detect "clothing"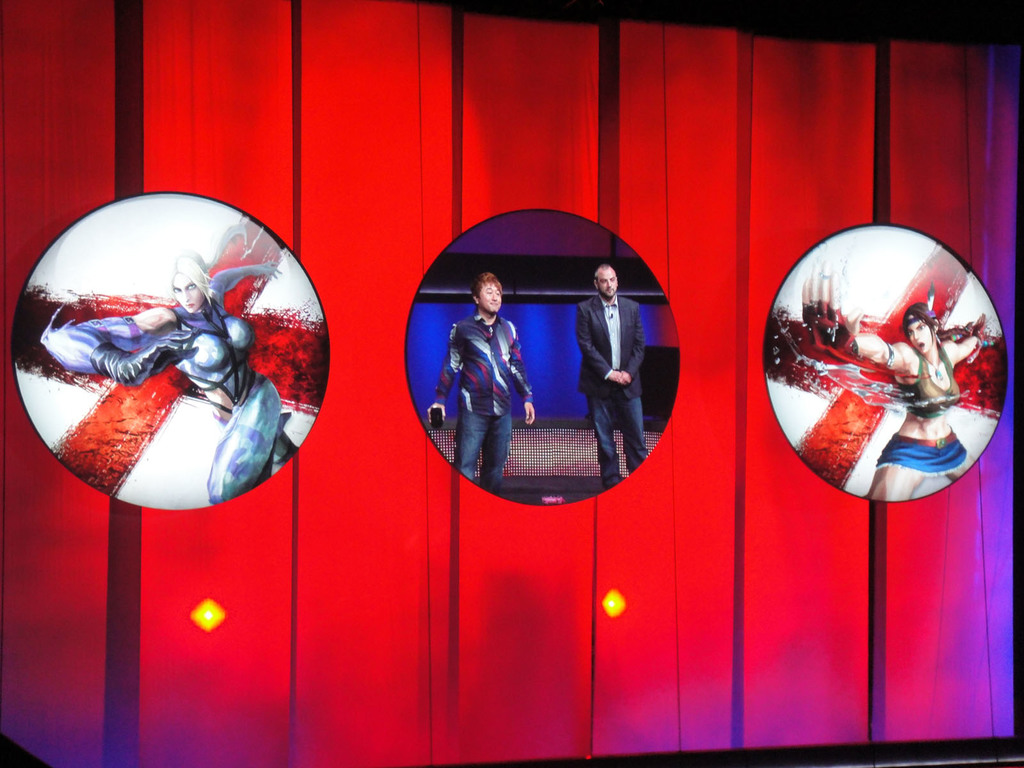
897 340 961 422
